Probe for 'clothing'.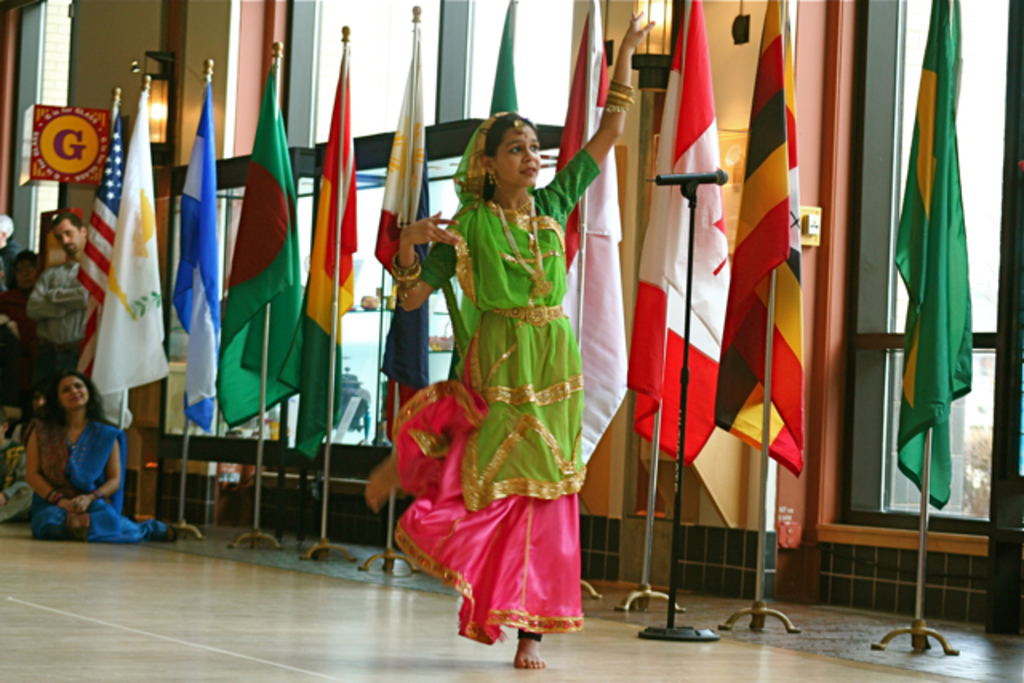
Probe result: left=398, top=147, right=589, bottom=630.
